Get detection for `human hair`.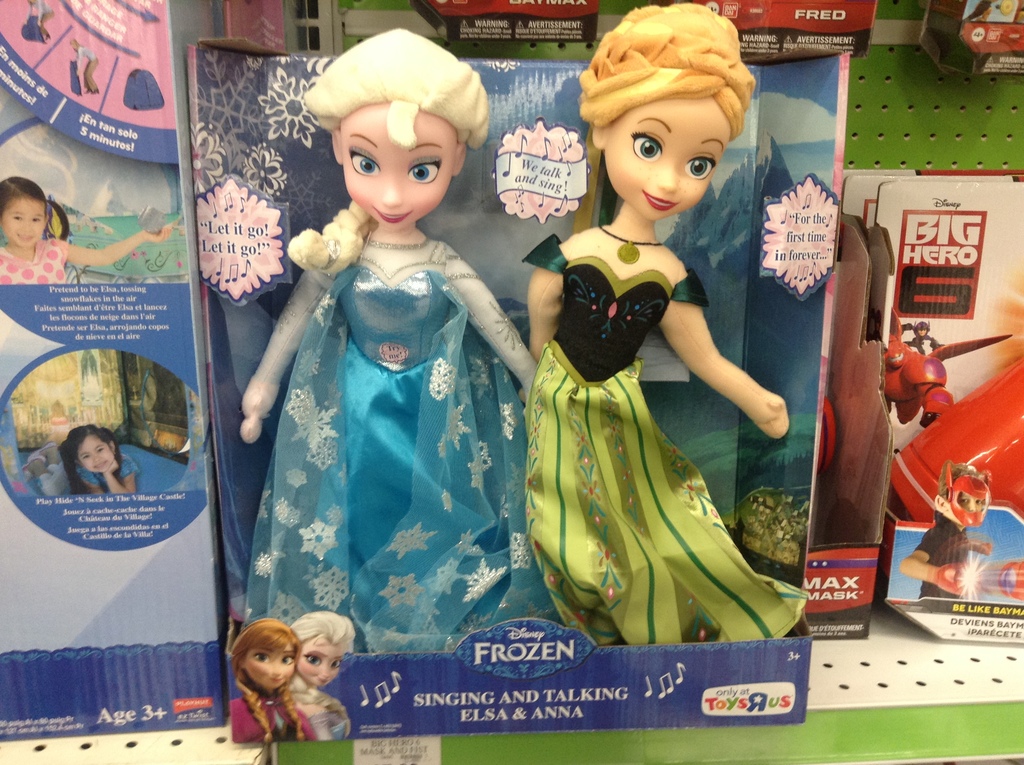
Detection: Rect(229, 617, 303, 745).
